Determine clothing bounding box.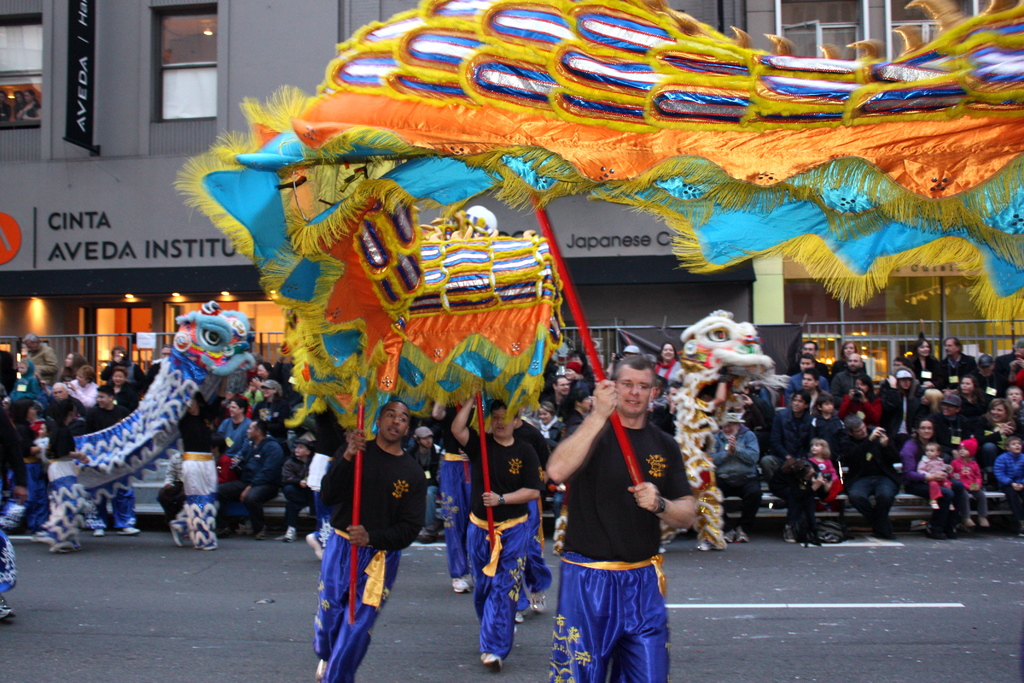
Determined: box(960, 391, 989, 424).
